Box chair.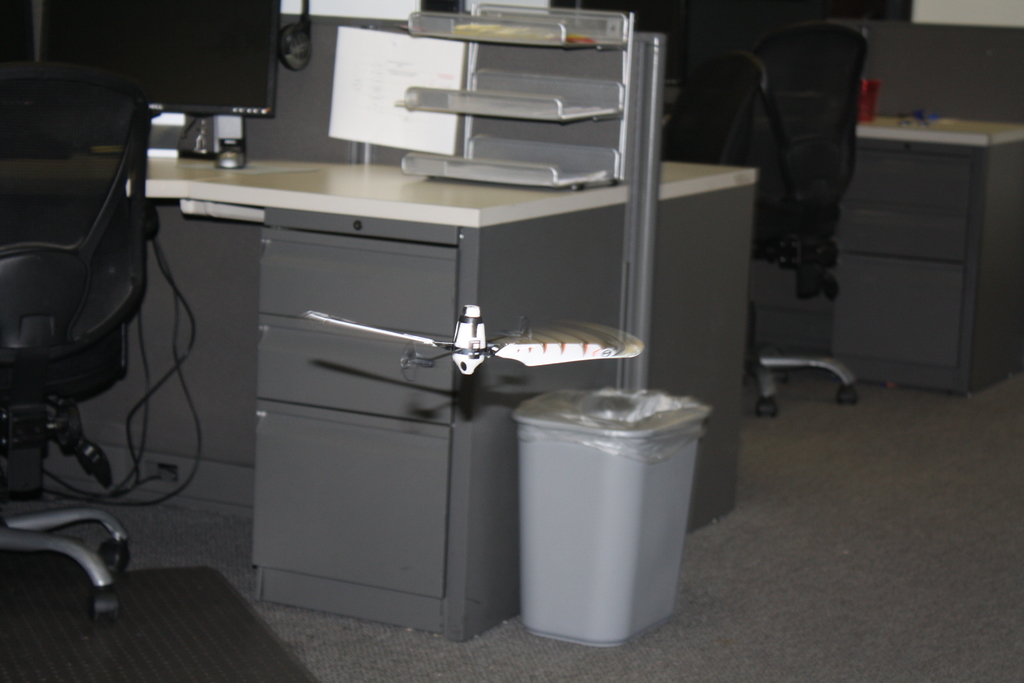
x1=17 y1=46 x2=212 y2=519.
